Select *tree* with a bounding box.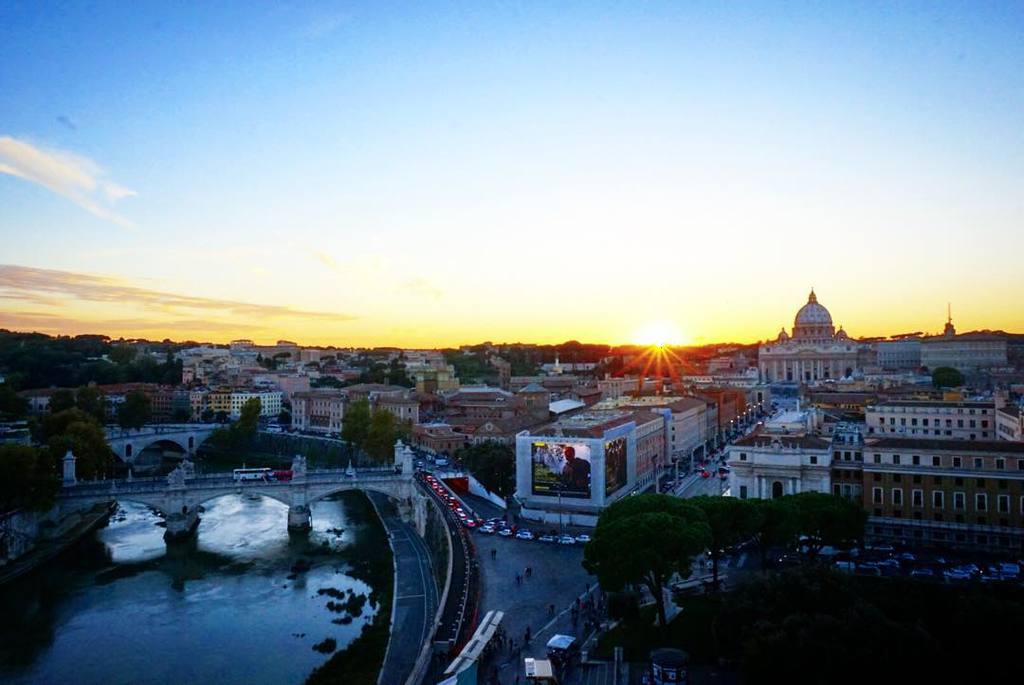
(305,359,320,372).
